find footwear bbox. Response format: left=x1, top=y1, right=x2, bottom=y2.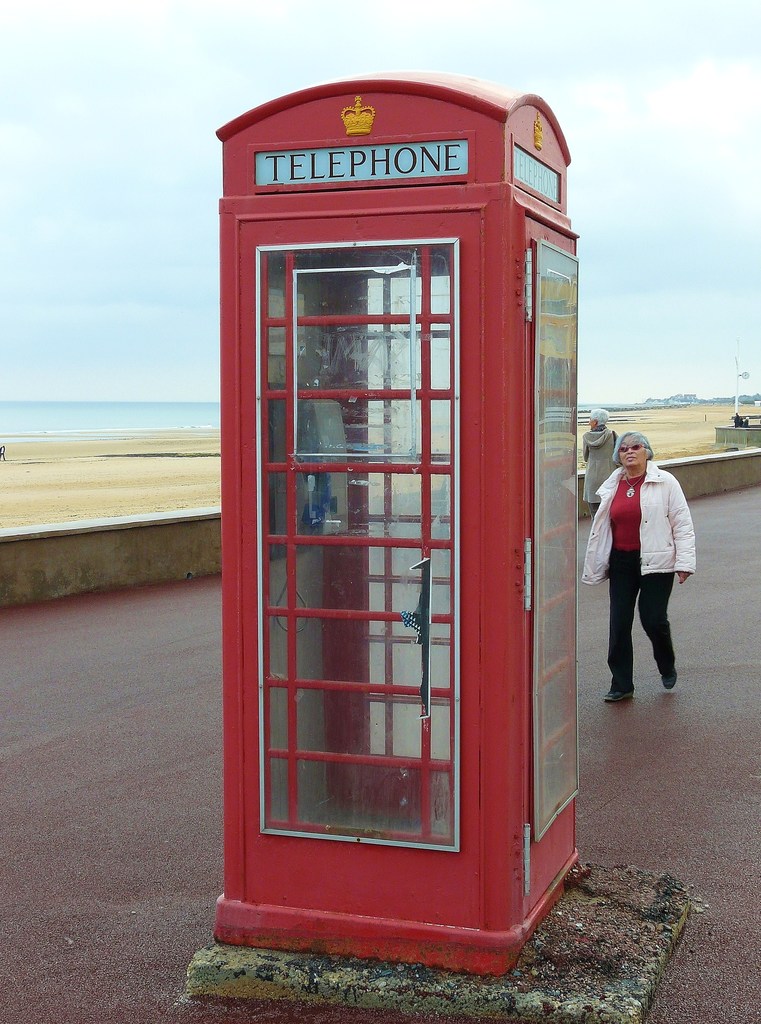
left=601, top=682, right=640, bottom=701.
